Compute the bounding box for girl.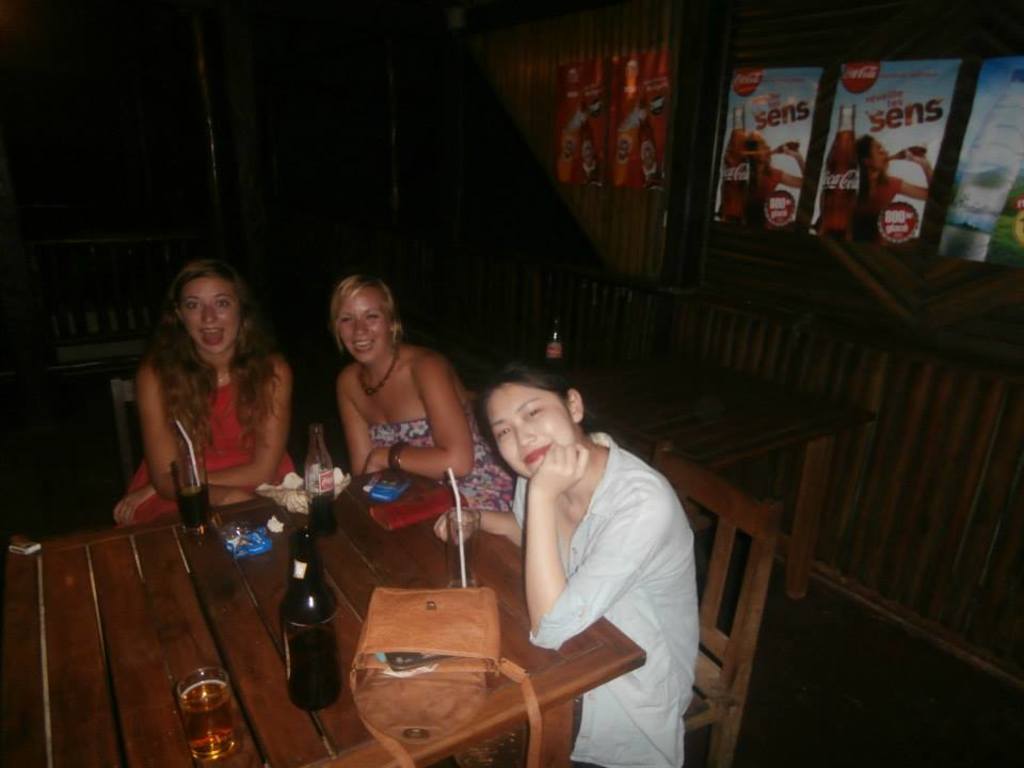
430/367/701/767.
